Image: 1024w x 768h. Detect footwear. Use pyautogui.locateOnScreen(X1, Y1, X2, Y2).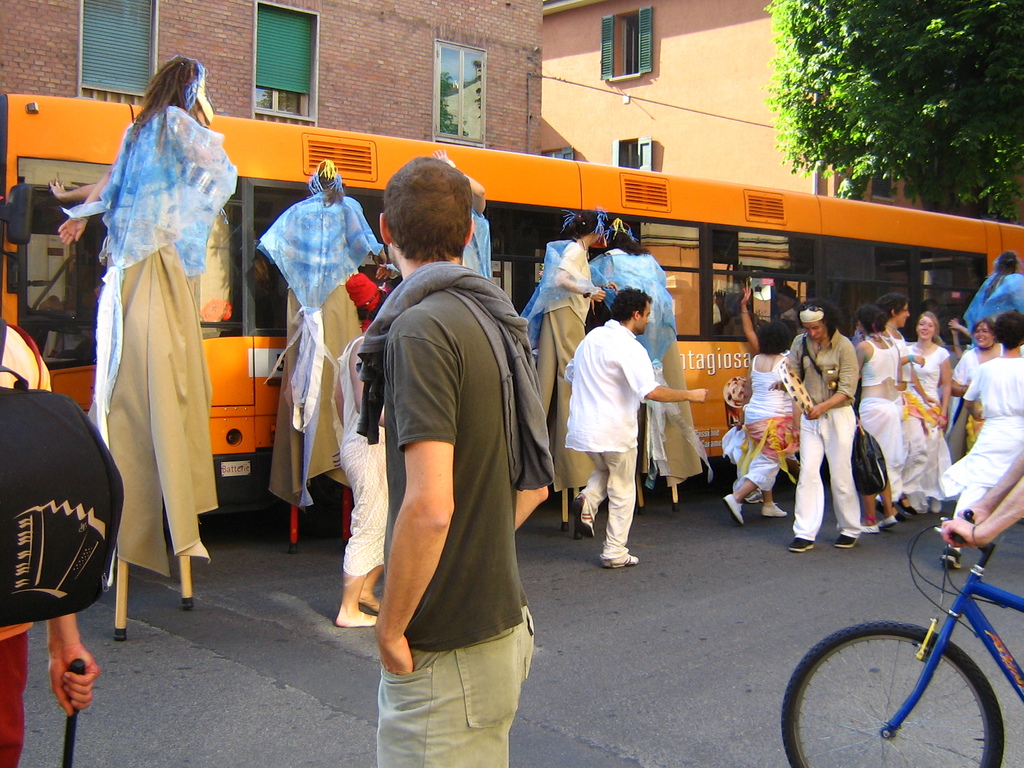
pyautogui.locateOnScreen(830, 533, 858, 545).
